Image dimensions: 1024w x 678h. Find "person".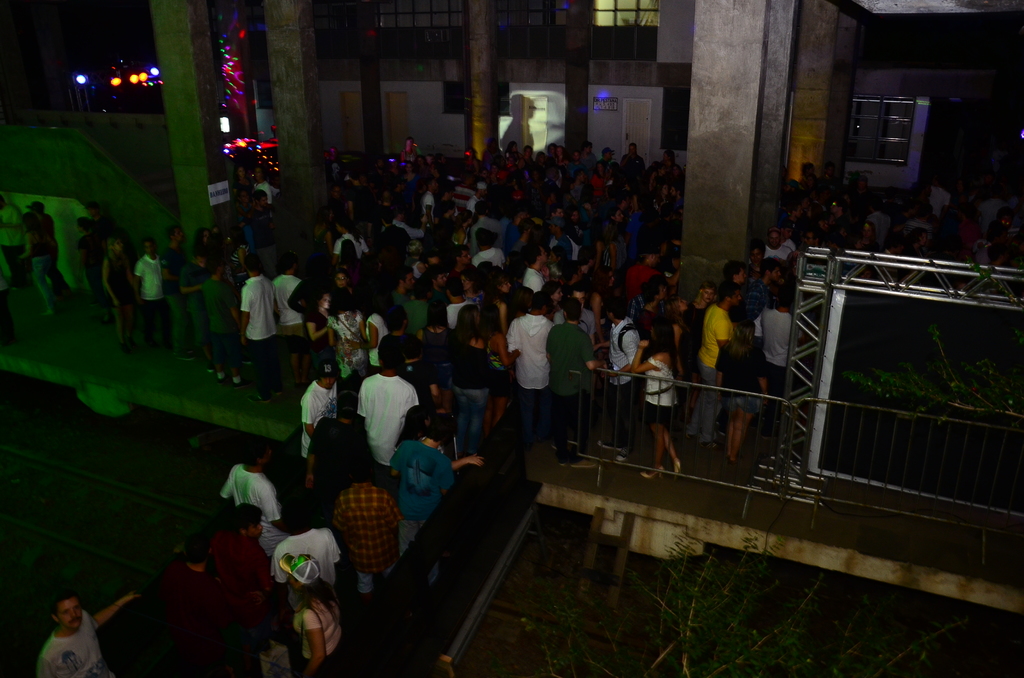
39:591:140:677.
